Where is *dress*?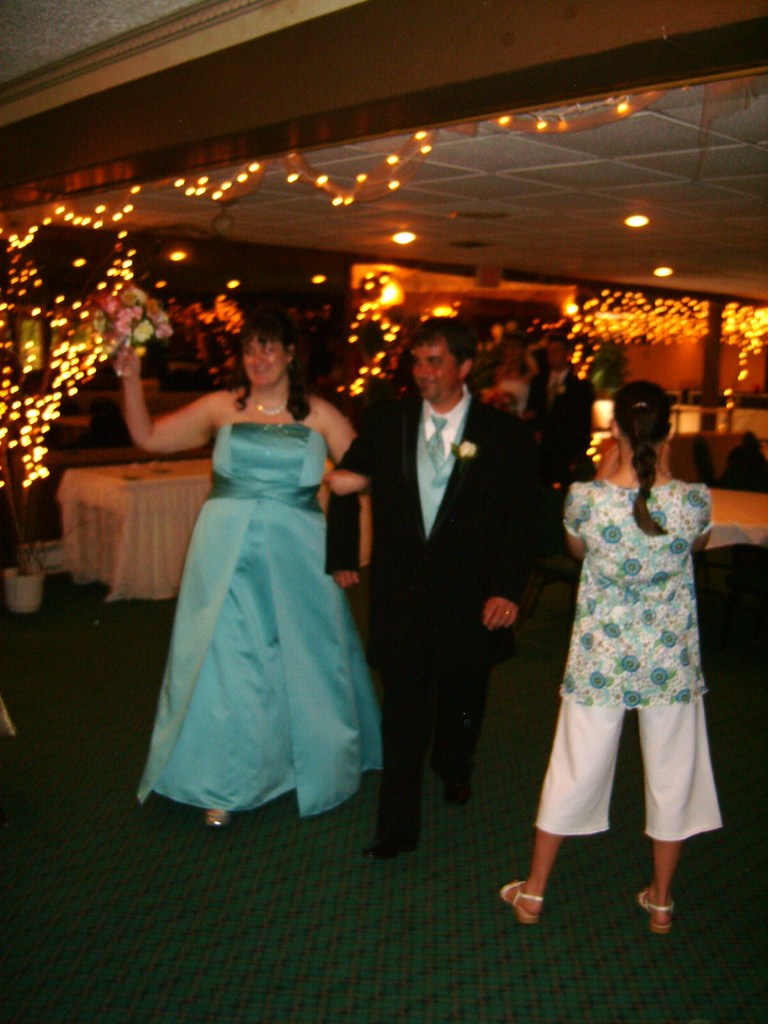
region(137, 426, 385, 816).
